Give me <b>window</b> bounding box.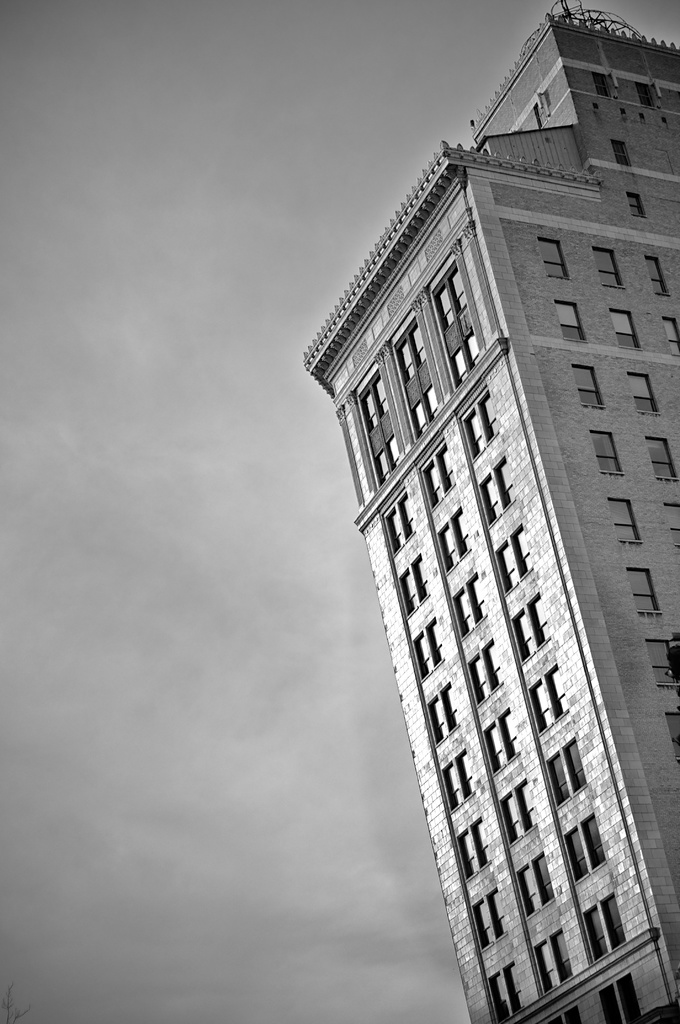
<box>628,565,665,616</box>.
